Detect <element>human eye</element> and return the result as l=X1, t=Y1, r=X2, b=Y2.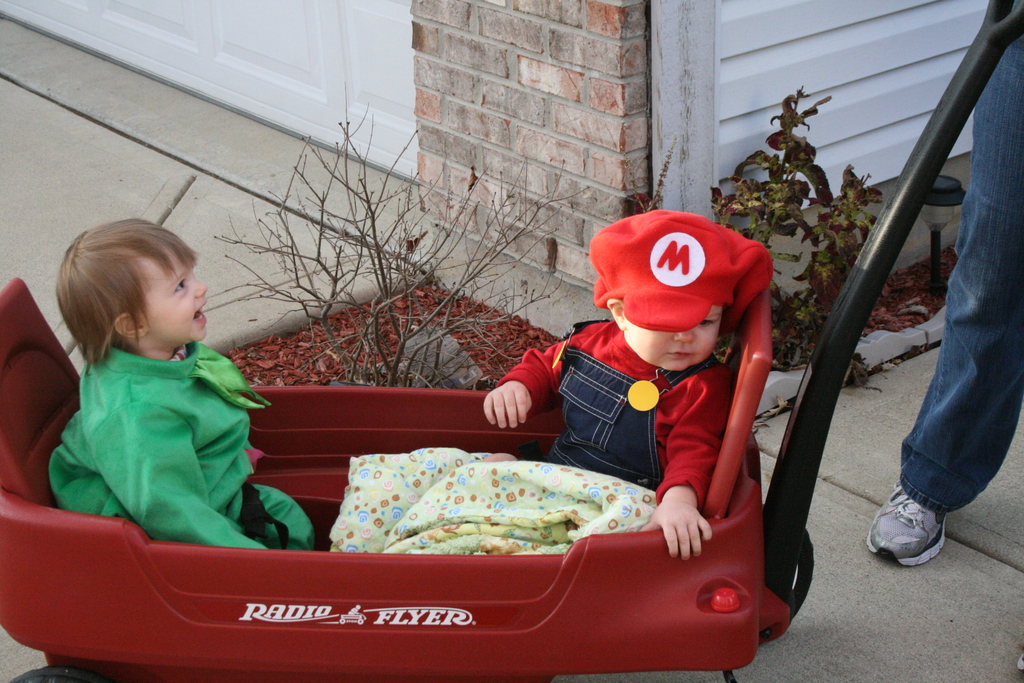
l=171, t=277, r=189, b=294.
